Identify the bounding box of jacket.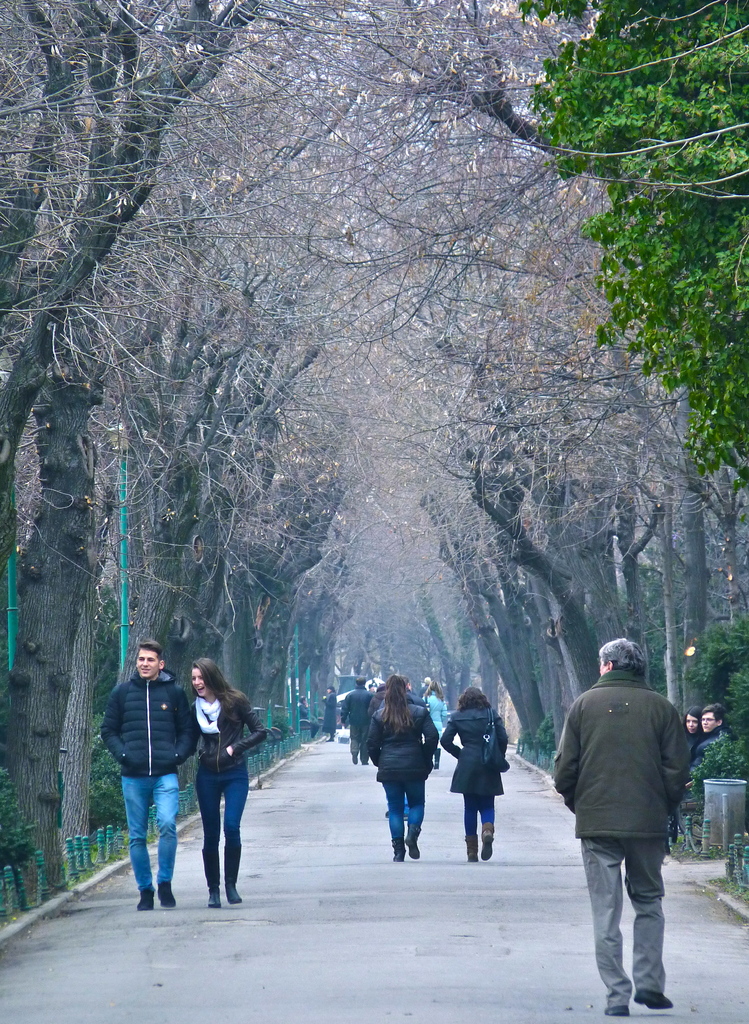
locate(362, 700, 440, 786).
